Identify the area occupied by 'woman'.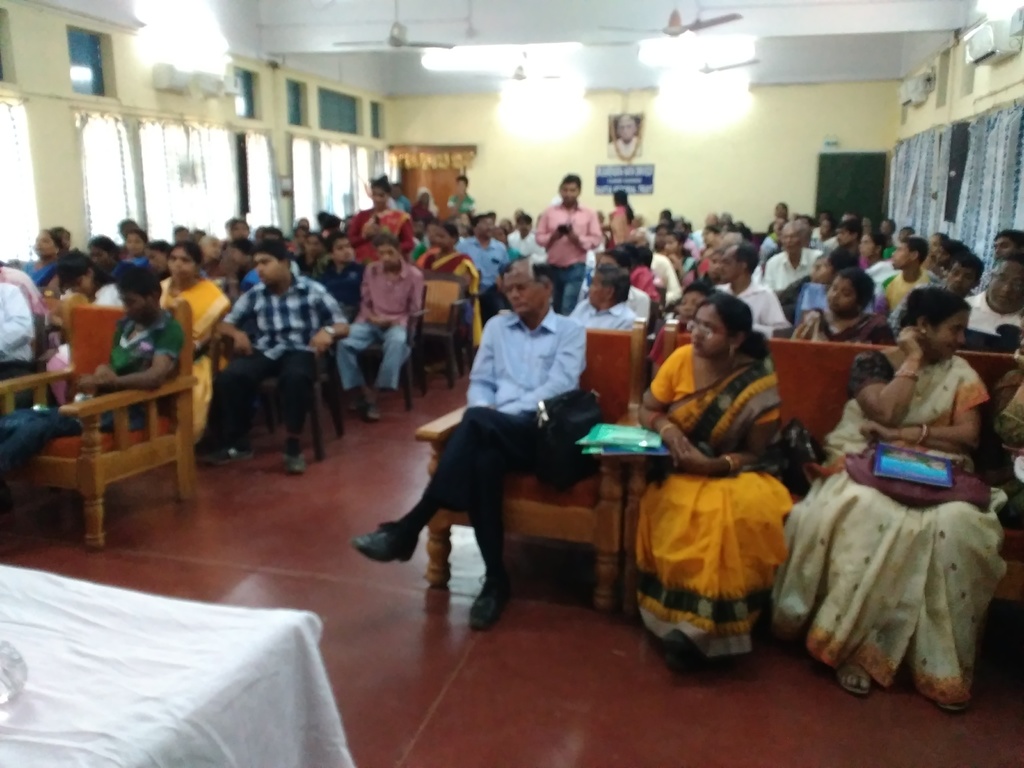
Area: x1=346, y1=179, x2=413, y2=266.
